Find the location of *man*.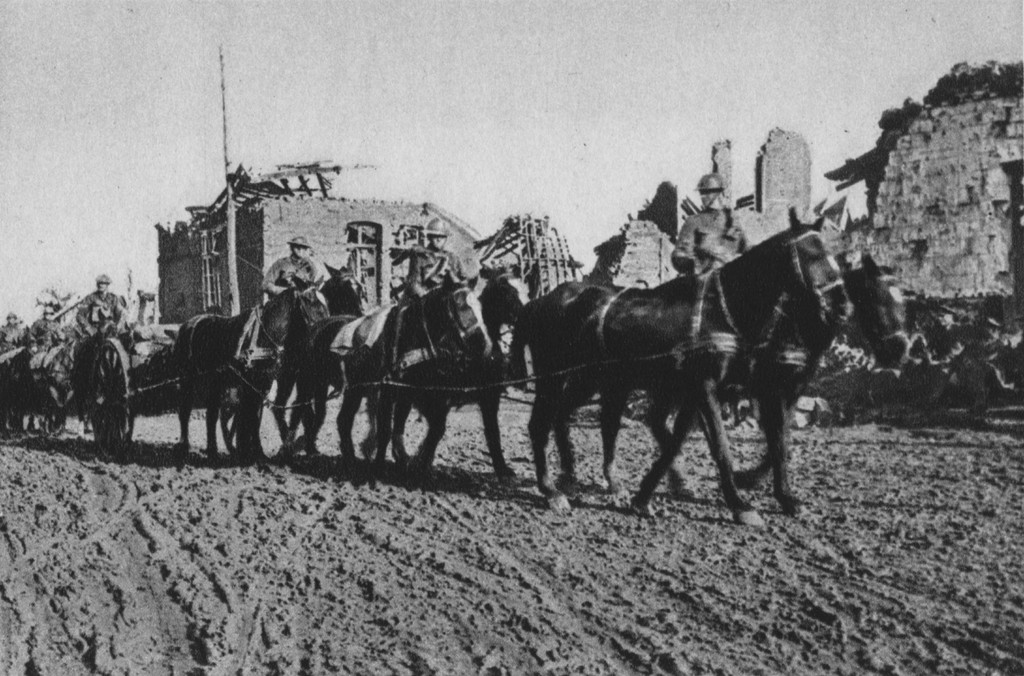
Location: box(257, 235, 325, 303).
